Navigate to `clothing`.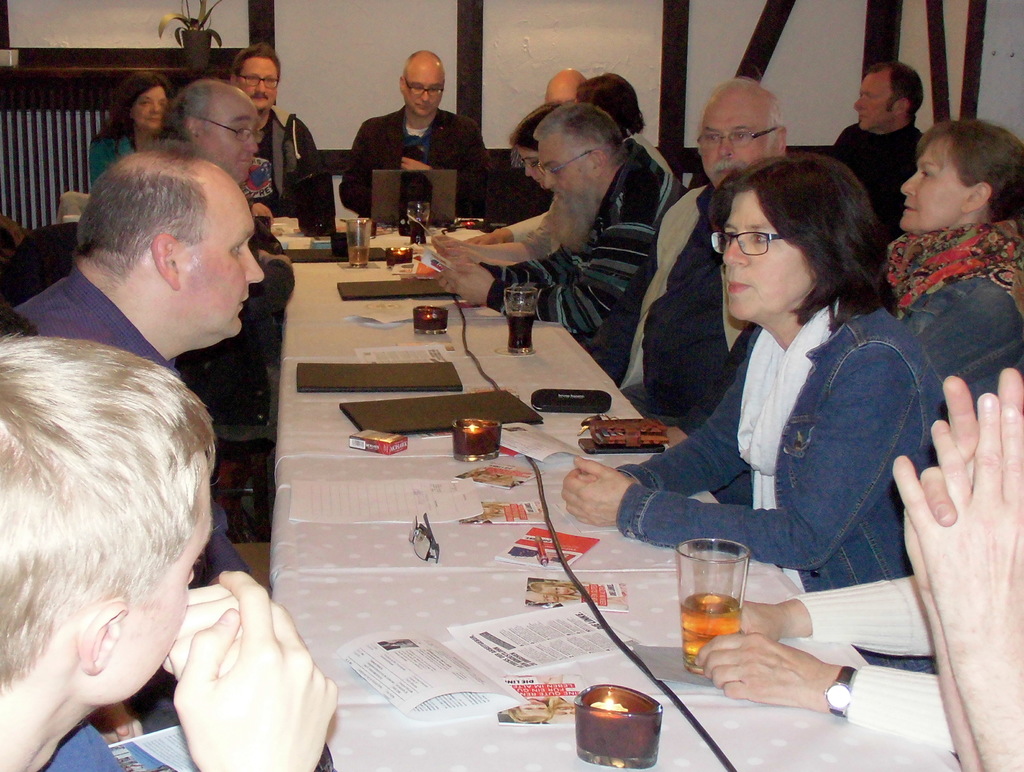
Navigation target: (x1=476, y1=147, x2=688, y2=333).
